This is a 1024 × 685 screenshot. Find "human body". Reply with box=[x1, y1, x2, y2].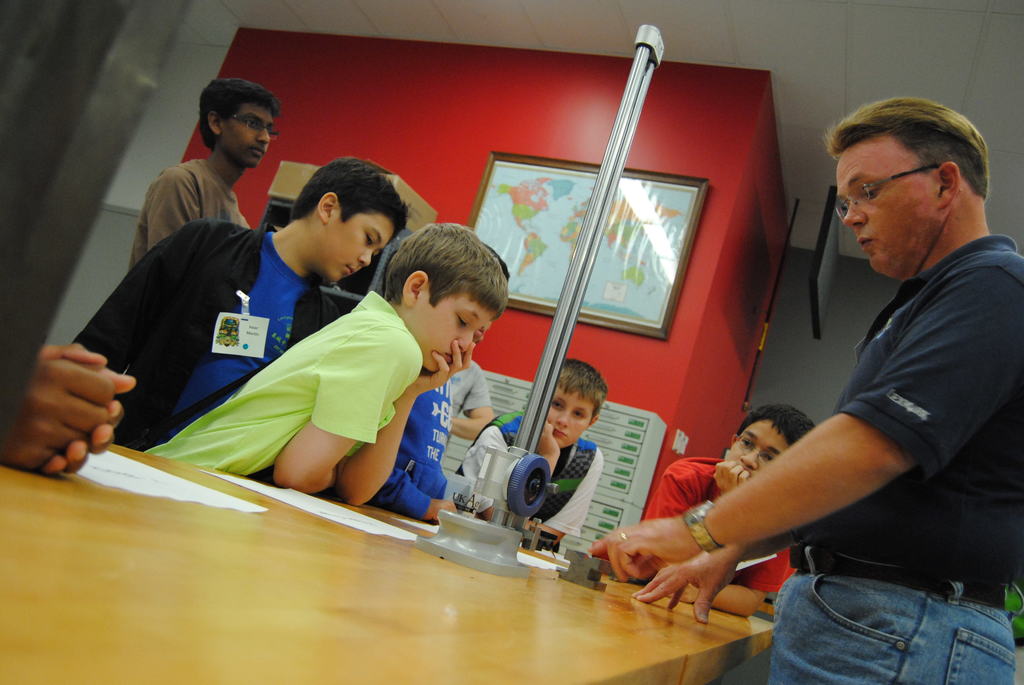
box=[452, 358, 497, 443].
